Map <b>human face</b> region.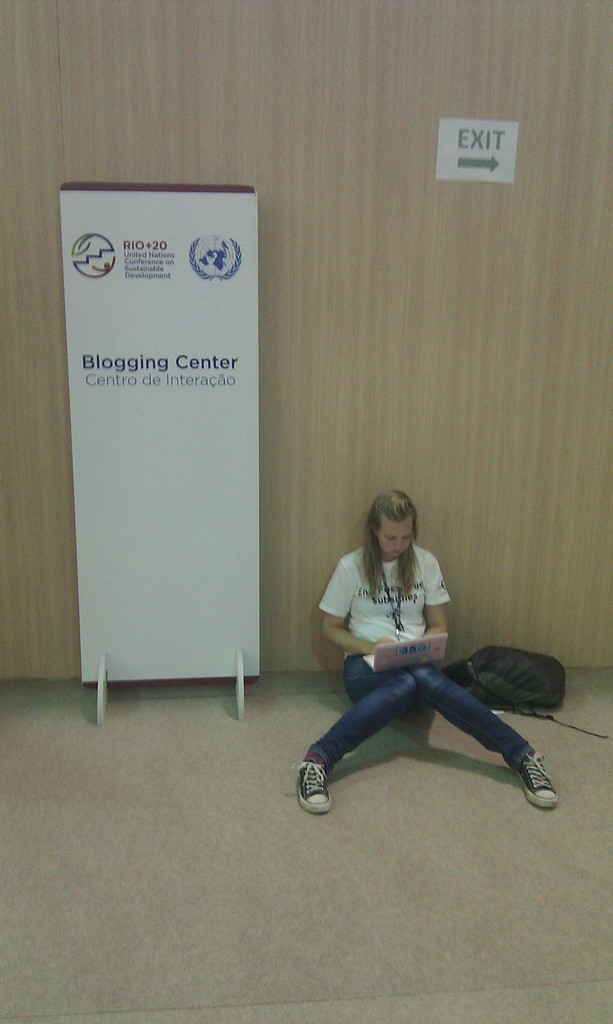
Mapped to [373,517,415,559].
